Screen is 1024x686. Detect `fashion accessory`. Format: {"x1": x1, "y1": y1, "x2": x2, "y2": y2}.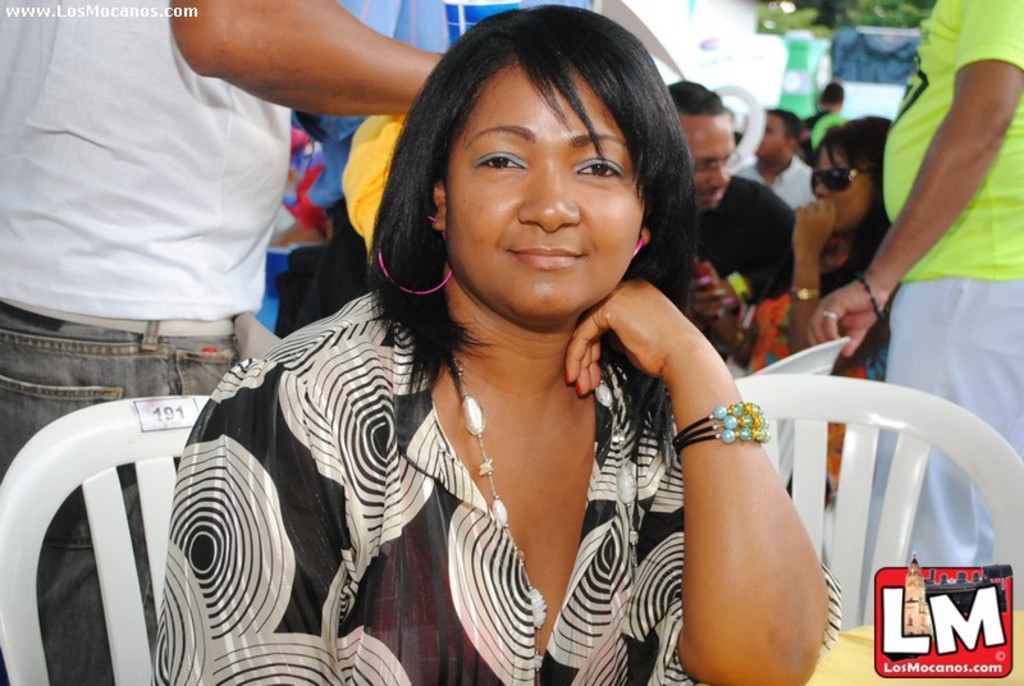
{"x1": 383, "y1": 210, "x2": 449, "y2": 296}.
